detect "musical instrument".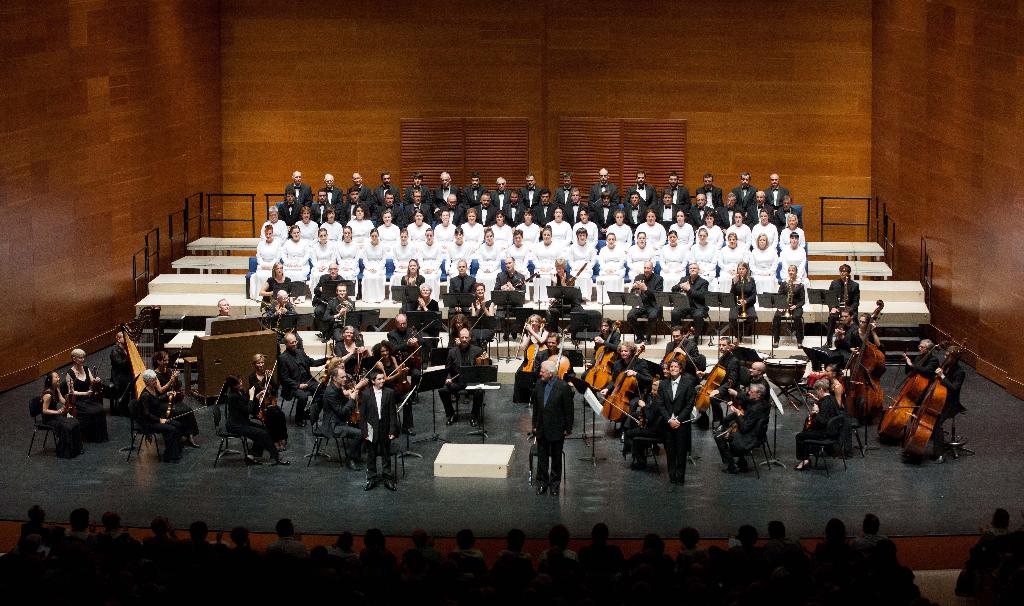
Detected at detection(88, 352, 103, 400).
